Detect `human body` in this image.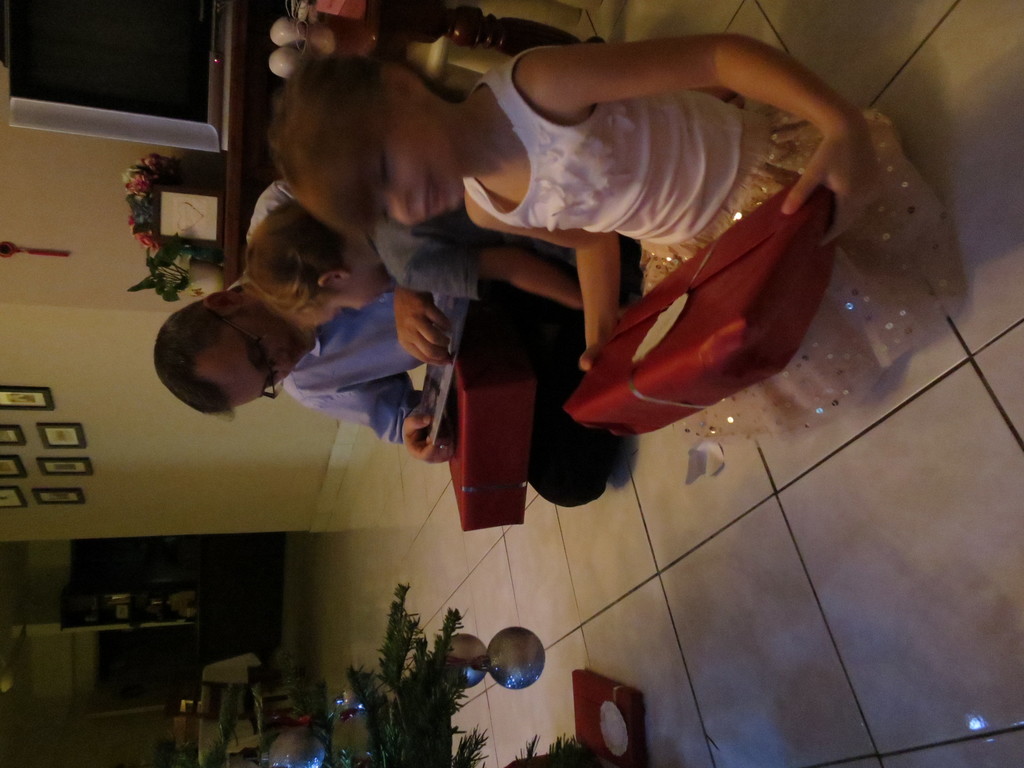
Detection: select_region(243, 200, 454, 367).
